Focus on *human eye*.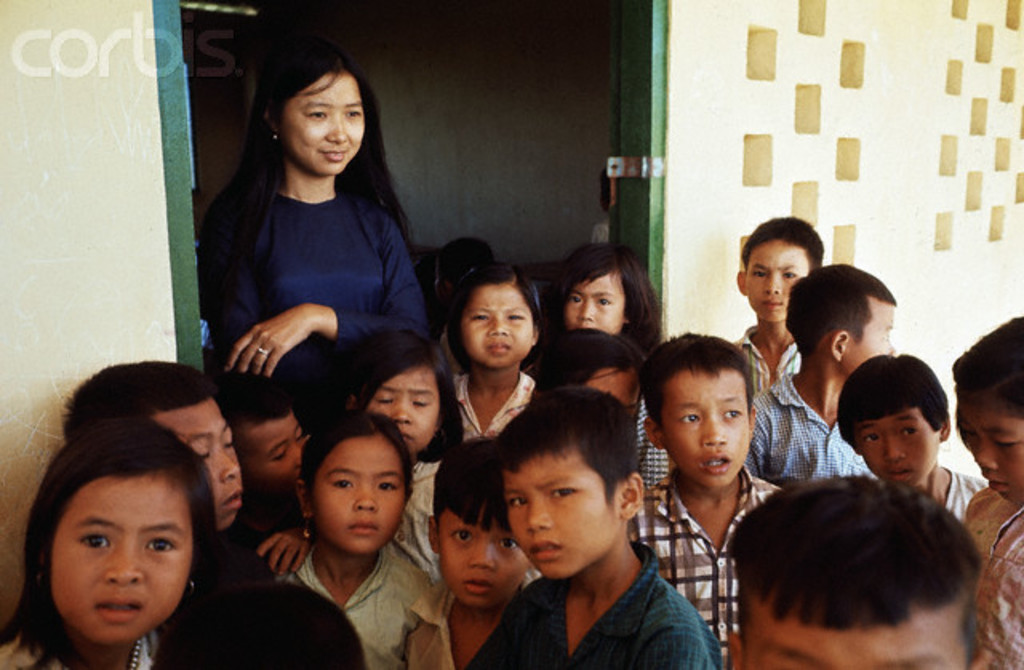
Focused at (left=446, top=521, right=470, bottom=548).
